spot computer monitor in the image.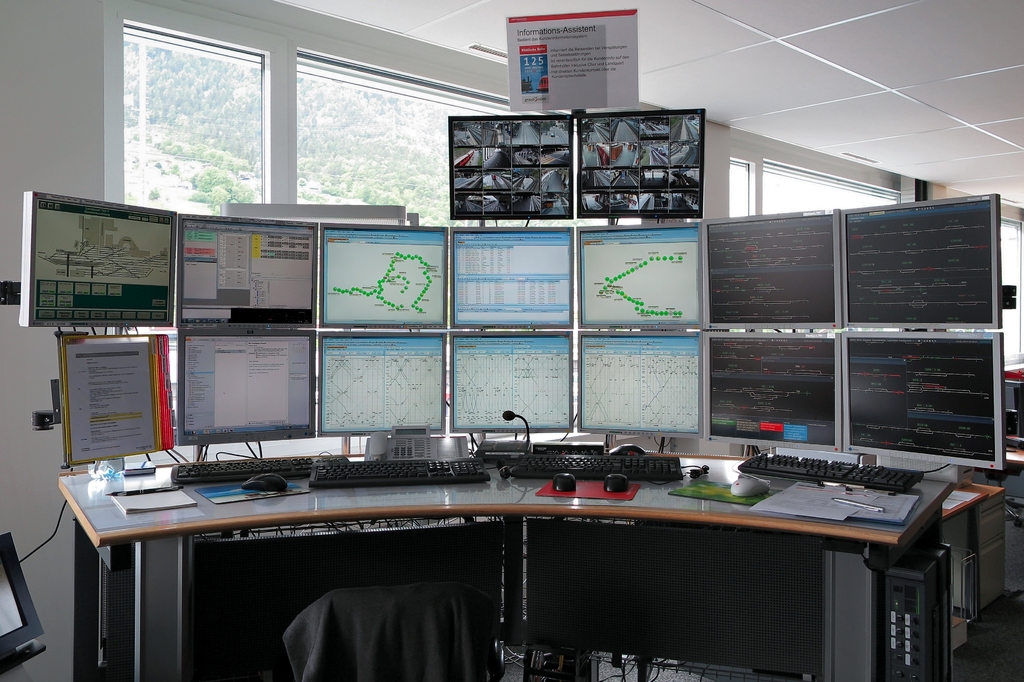
computer monitor found at l=703, t=207, r=842, b=329.
